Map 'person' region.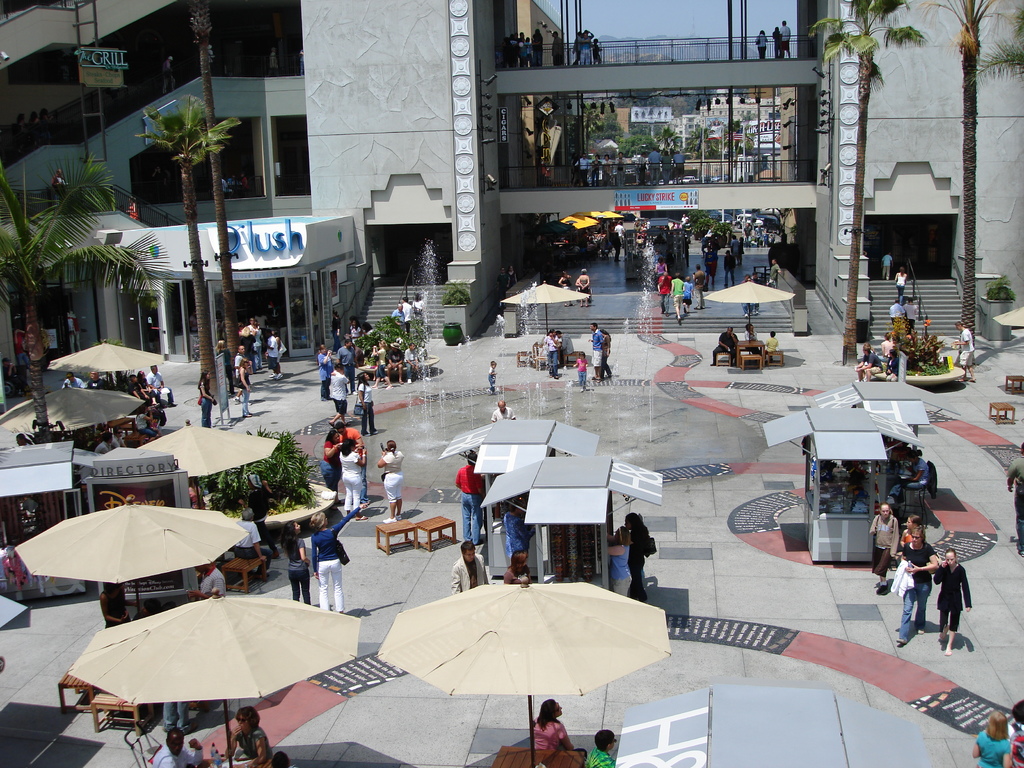
Mapped to x1=511 y1=266 x2=517 y2=289.
